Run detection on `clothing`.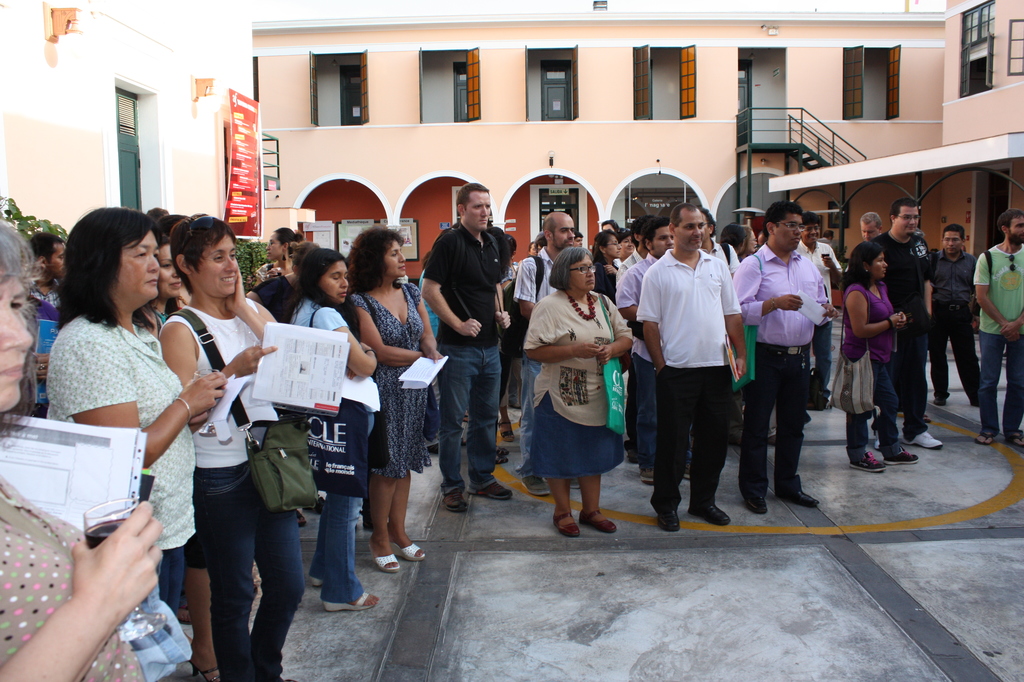
Result: 519:277:629:478.
